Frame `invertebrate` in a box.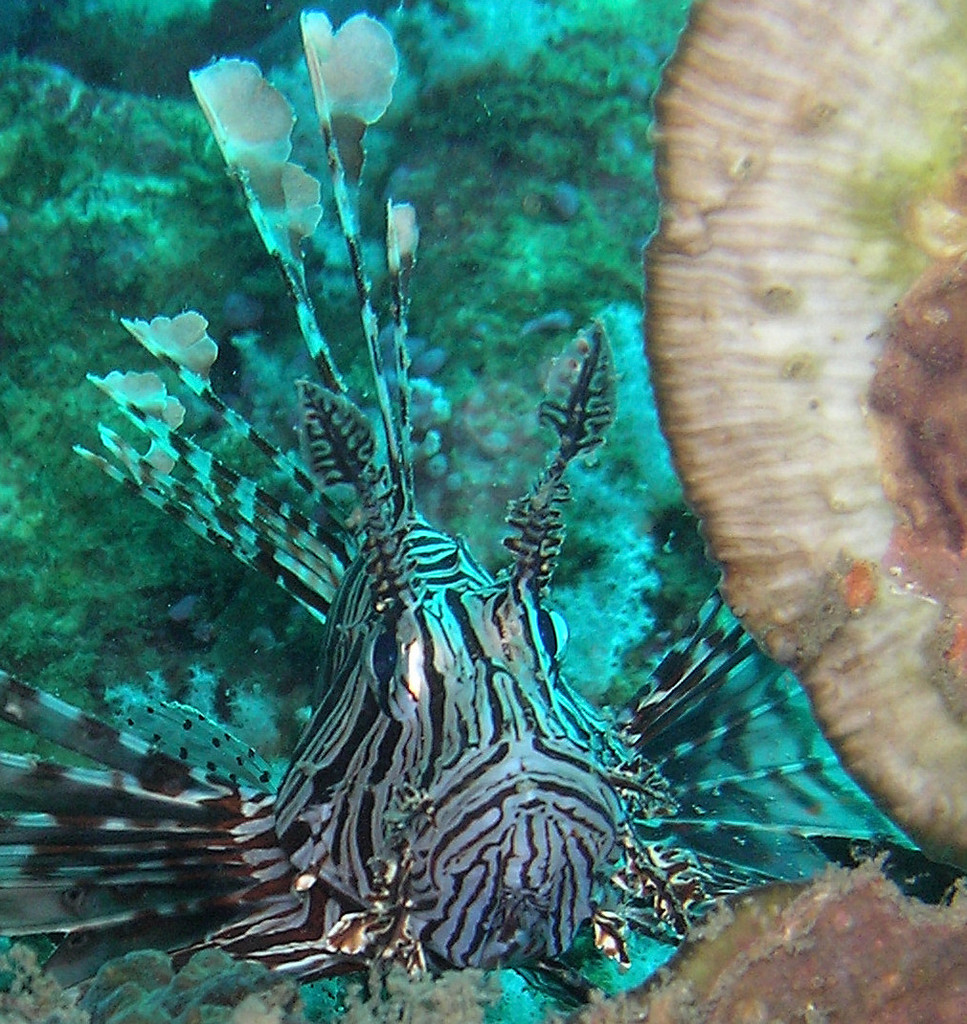
635, 0, 966, 880.
